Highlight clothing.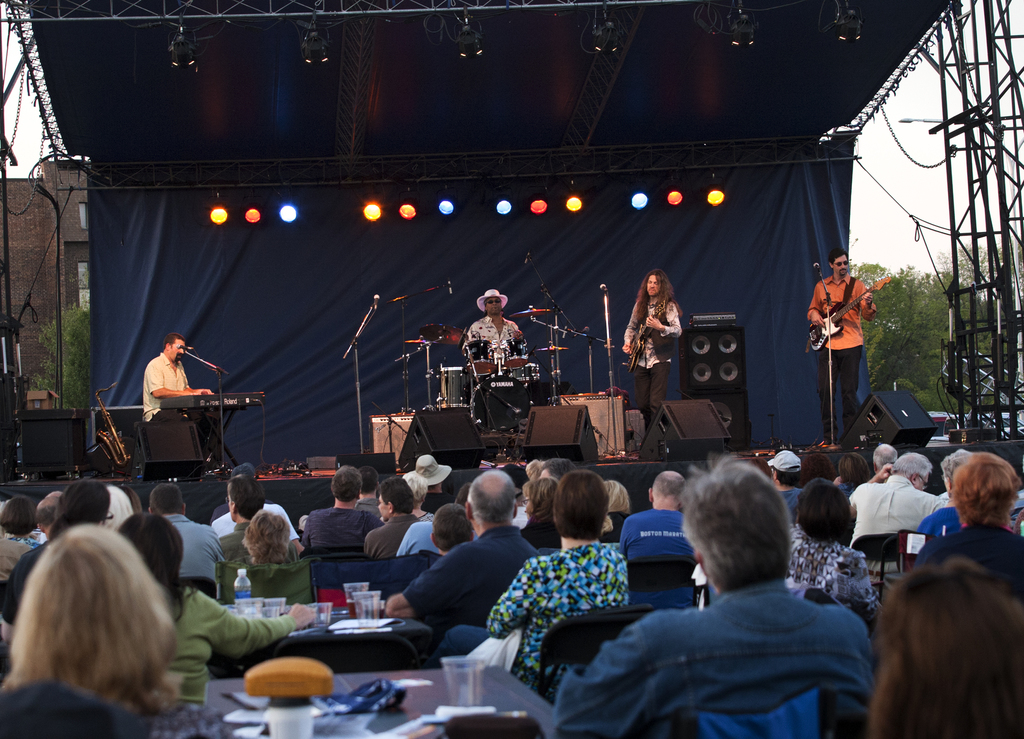
Highlighted region: region(165, 576, 298, 702).
